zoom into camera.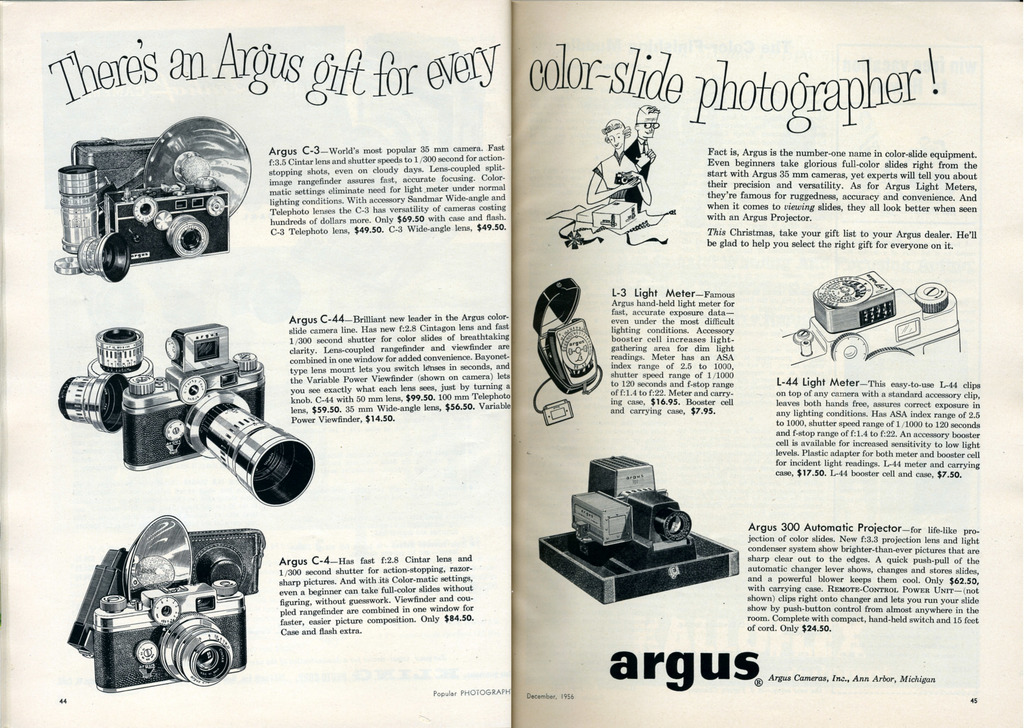
Zoom target: left=54, top=112, right=252, bottom=272.
